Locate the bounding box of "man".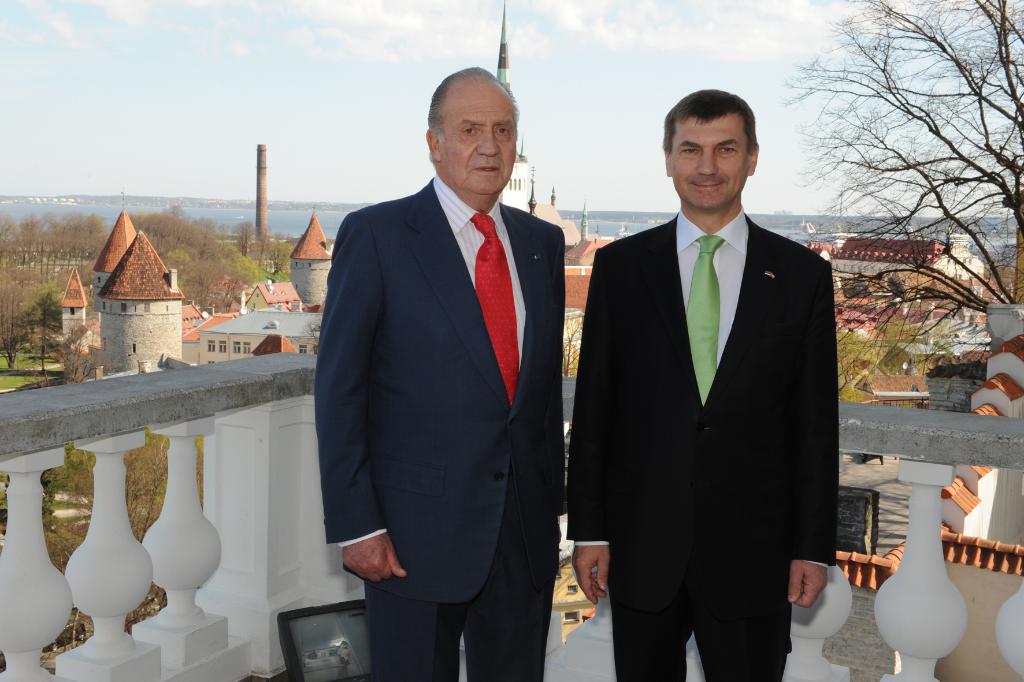
Bounding box: <box>573,94,849,681</box>.
